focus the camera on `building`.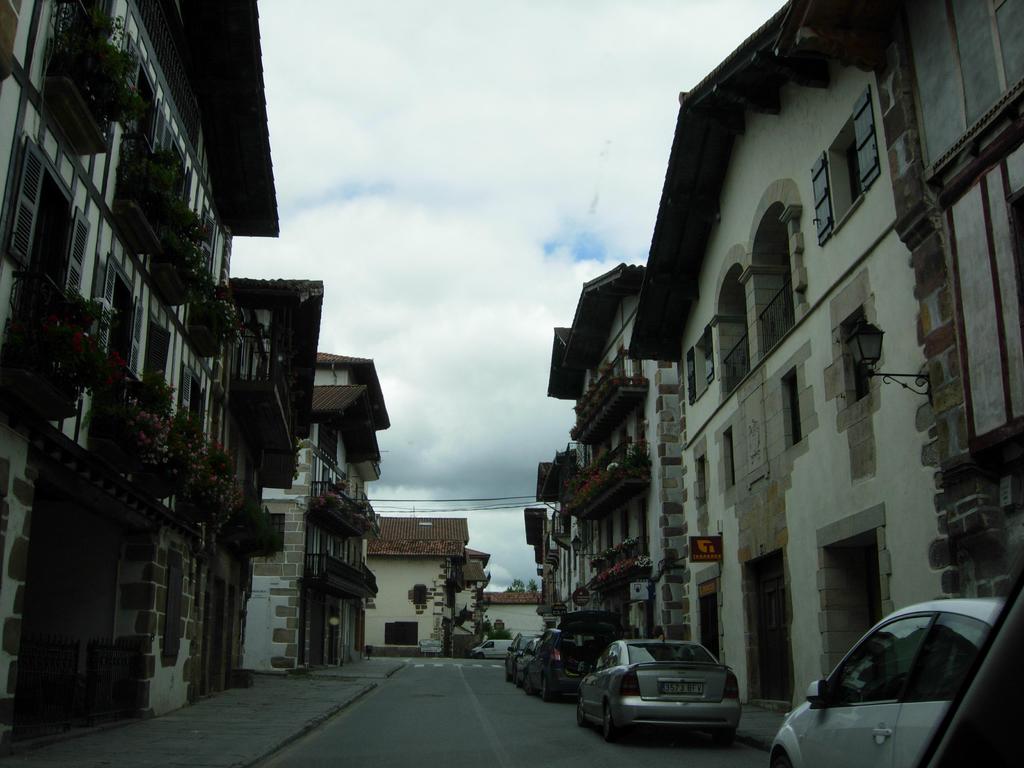
Focus region: x1=547, y1=261, x2=682, y2=638.
